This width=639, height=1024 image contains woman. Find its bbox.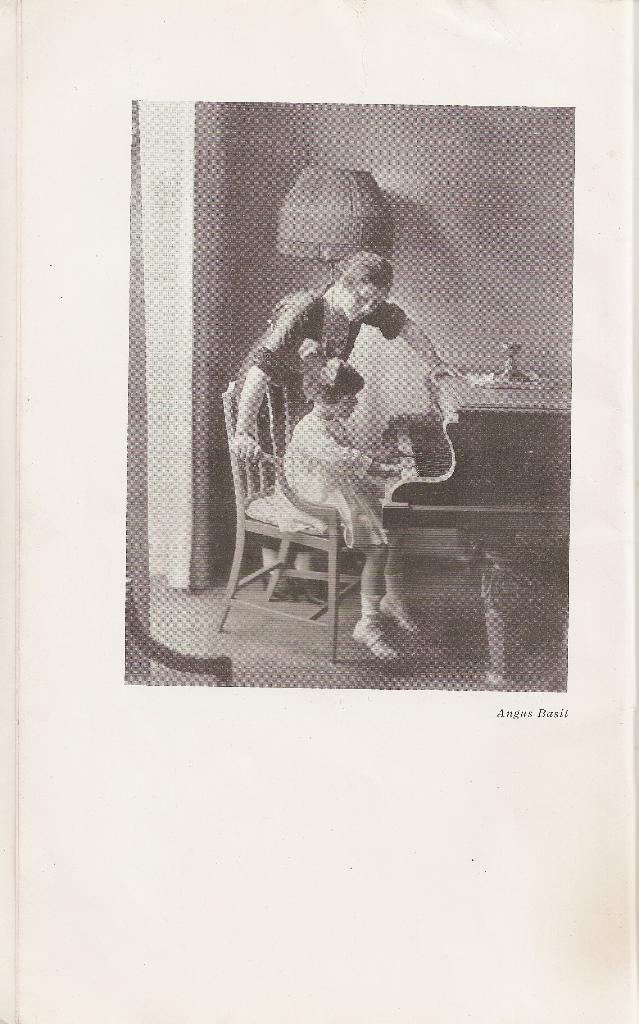
(231, 229, 431, 643).
